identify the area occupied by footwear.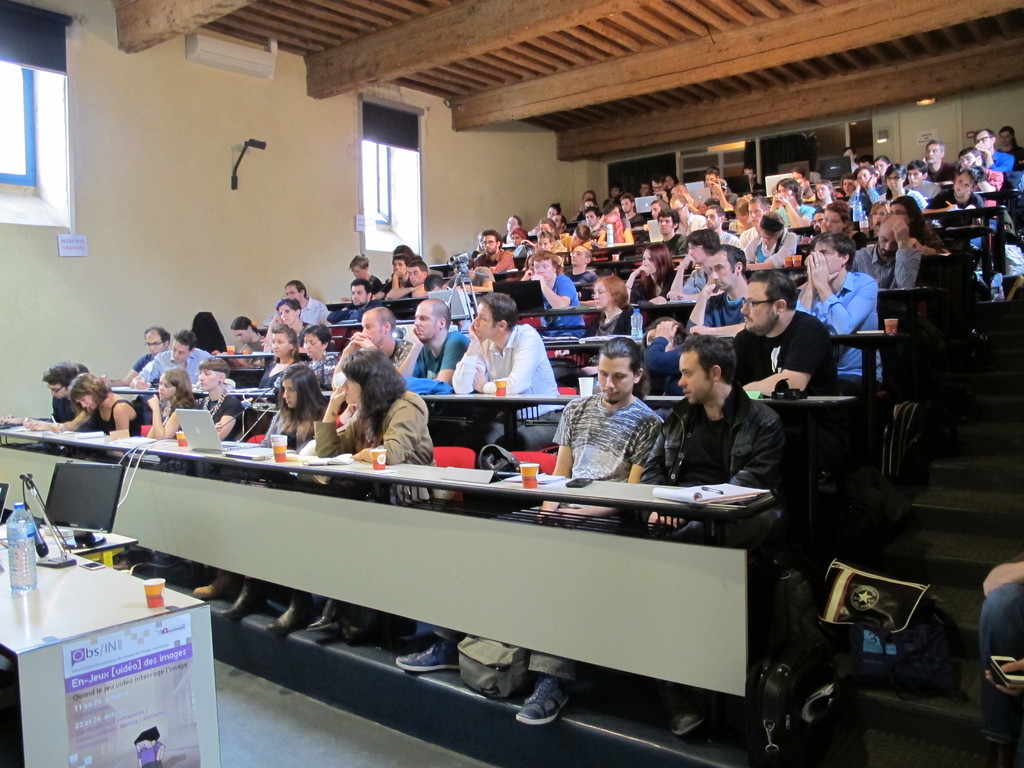
Area: BBox(391, 639, 456, 670).
